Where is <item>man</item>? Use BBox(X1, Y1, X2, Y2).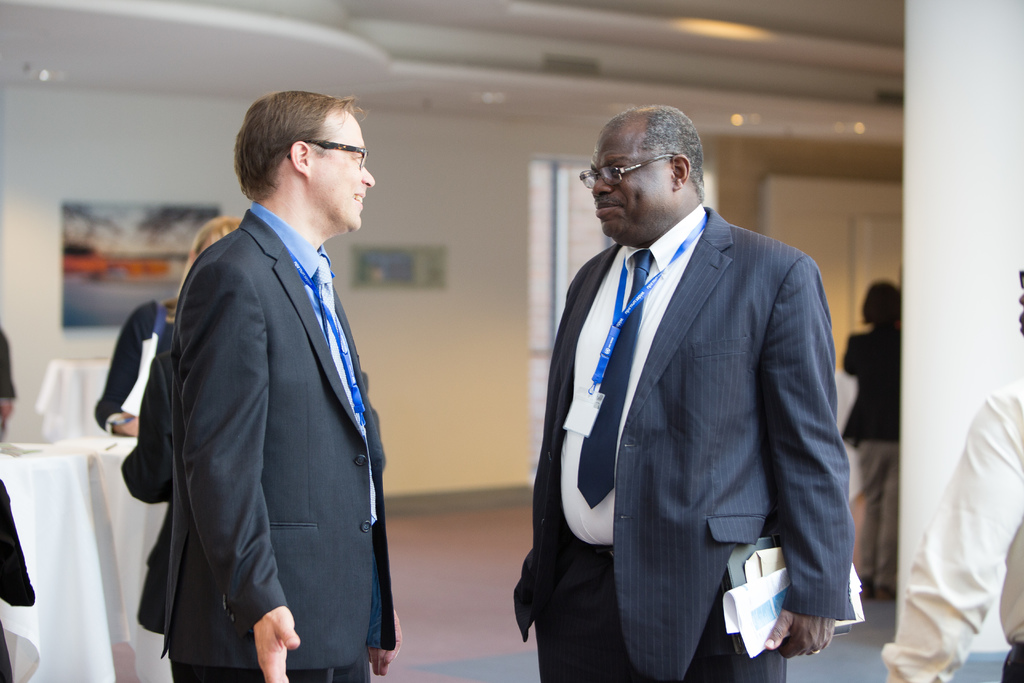
BBox(509, 94, 851, 682).
